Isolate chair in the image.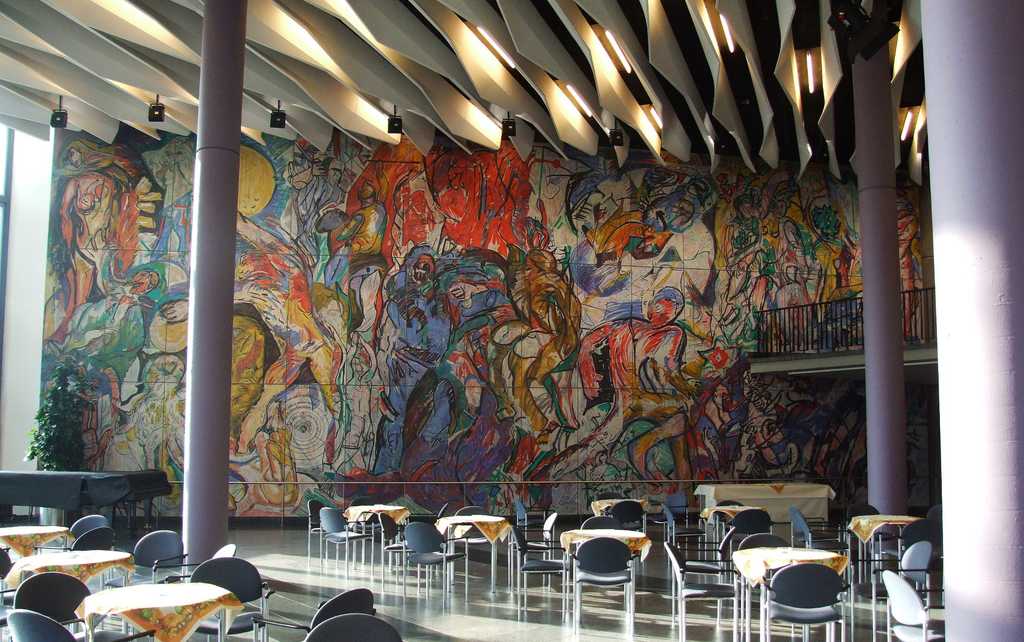
Isolated region: detection(668, 529, 722, 627).
